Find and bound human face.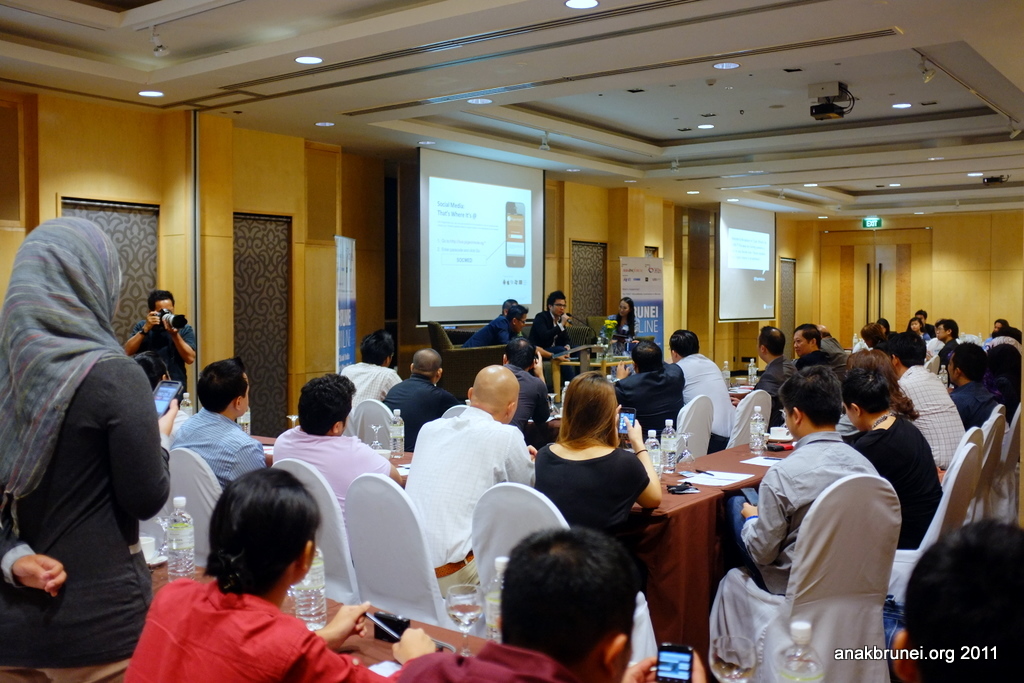
Bound: box(791, 332, 811, 358).
